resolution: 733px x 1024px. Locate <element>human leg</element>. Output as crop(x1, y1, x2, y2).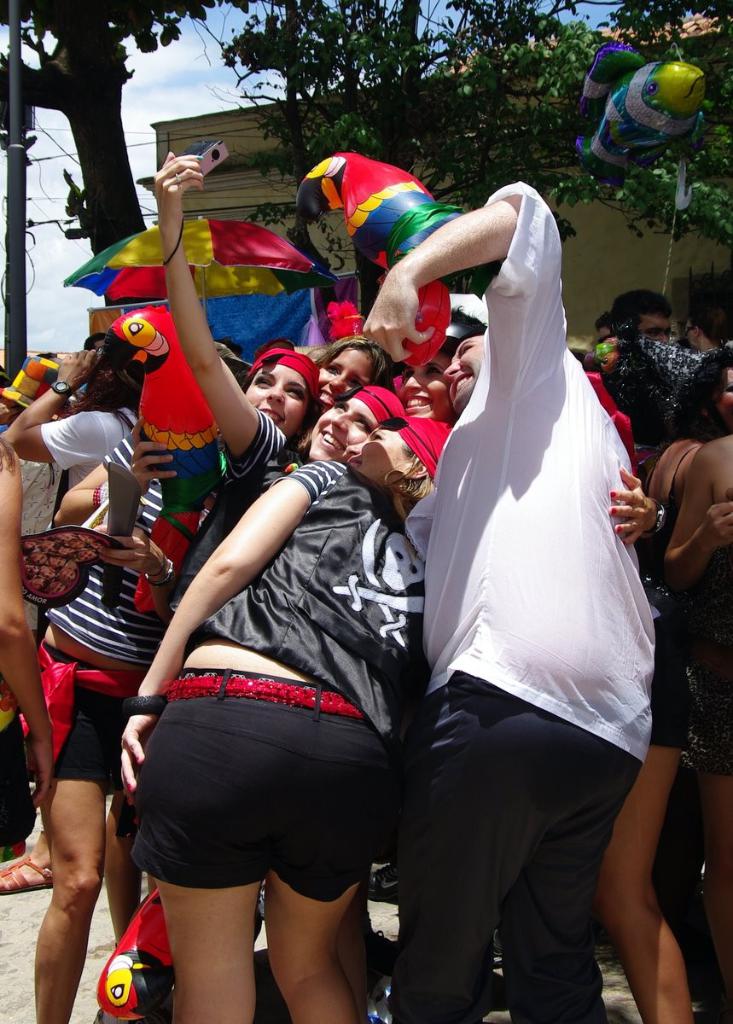
crop(101, 787, 148, 950).
